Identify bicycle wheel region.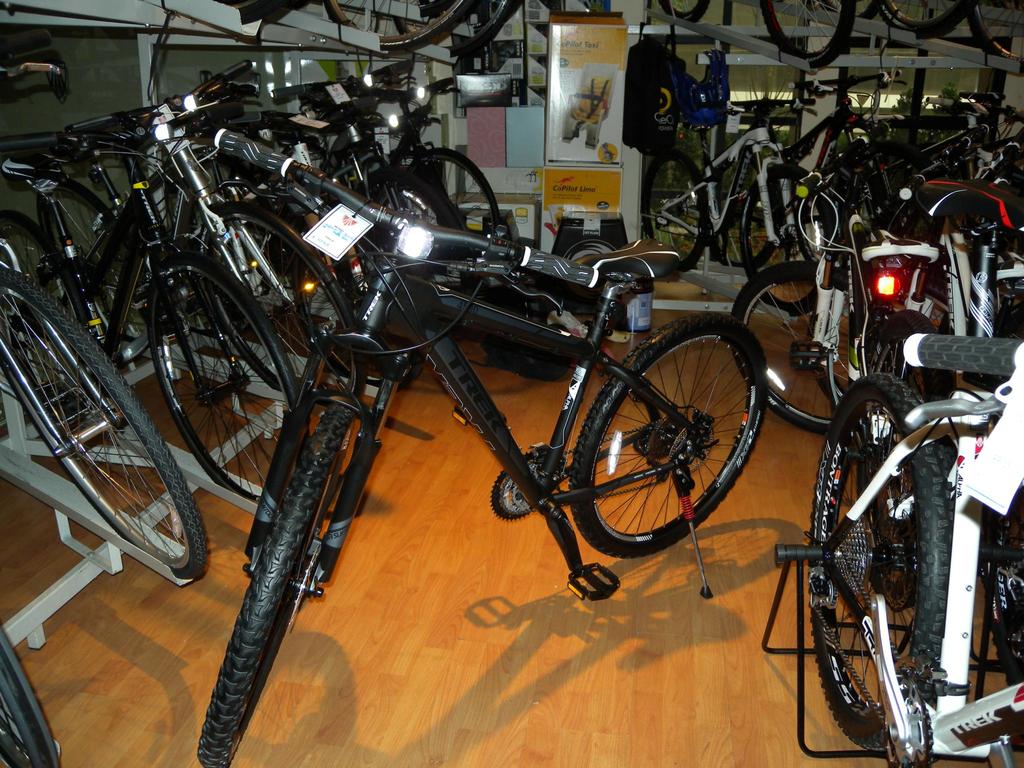
Region: (195,401,358,767).
